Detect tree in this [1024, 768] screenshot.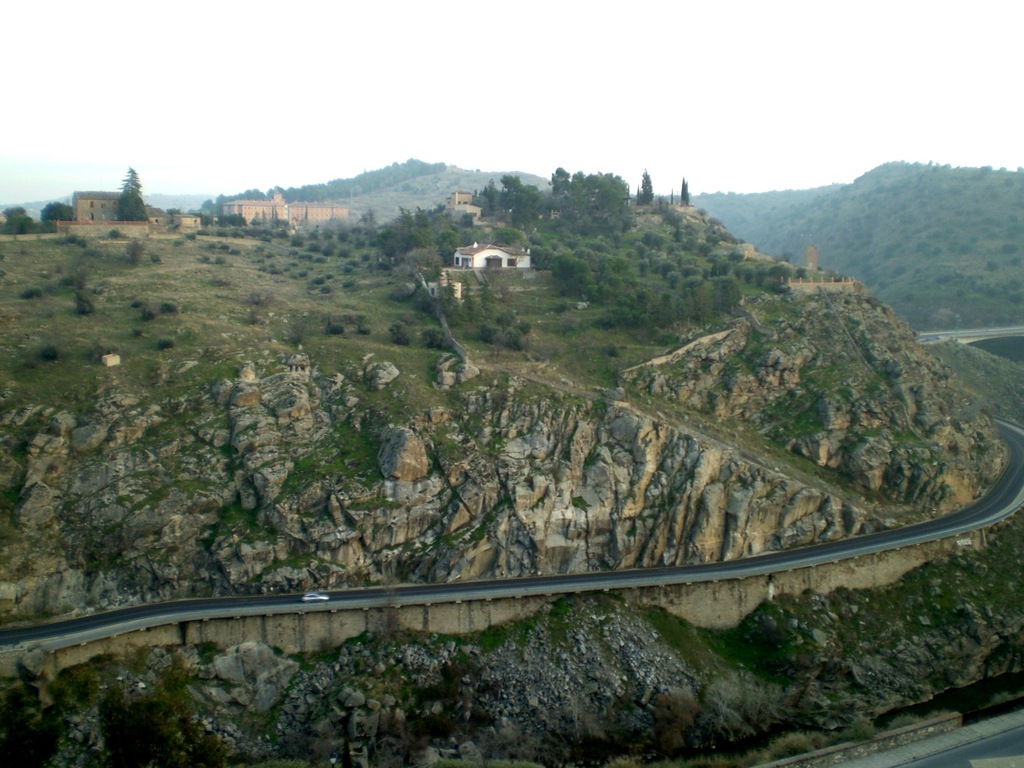
Detection: <box>481,182,494,214</box>.
